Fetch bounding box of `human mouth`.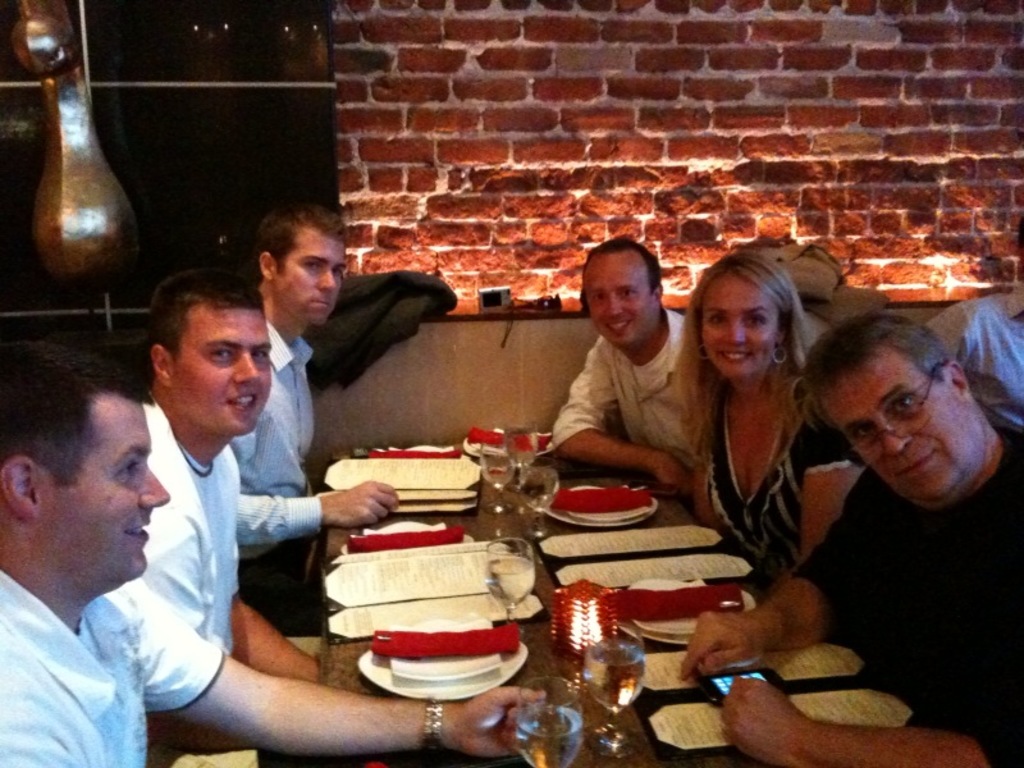
Bbox: x1=223 y1=390 x2=255 y2=420.
